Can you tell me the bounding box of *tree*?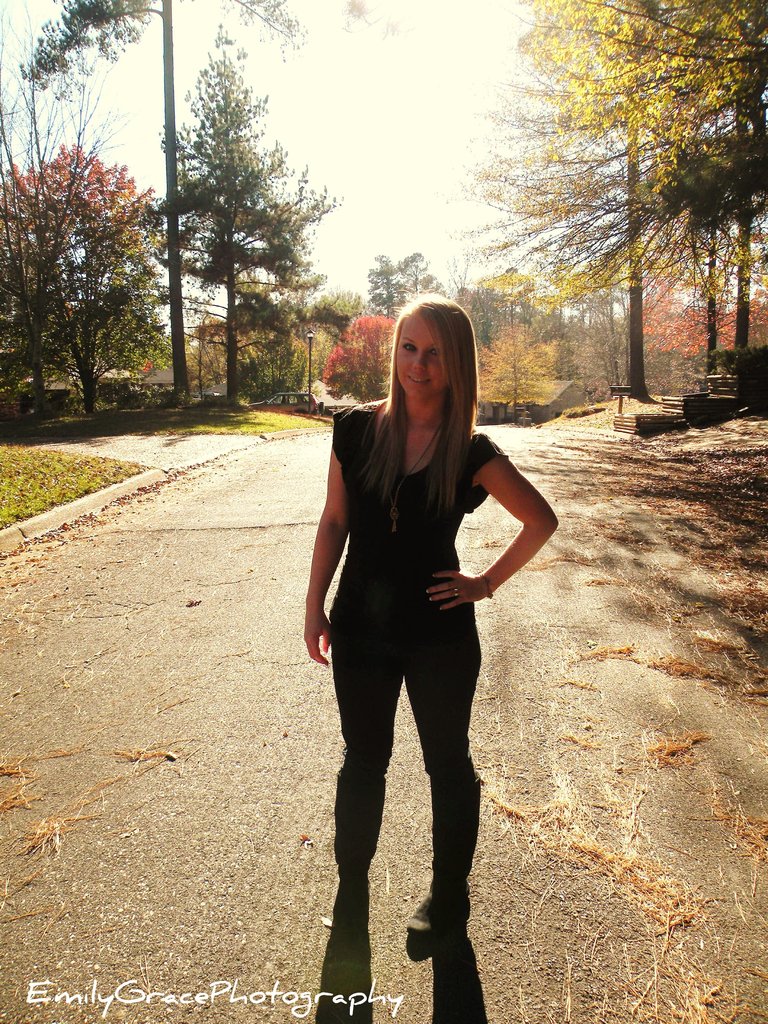
box=[455, 0, 767, 392].
